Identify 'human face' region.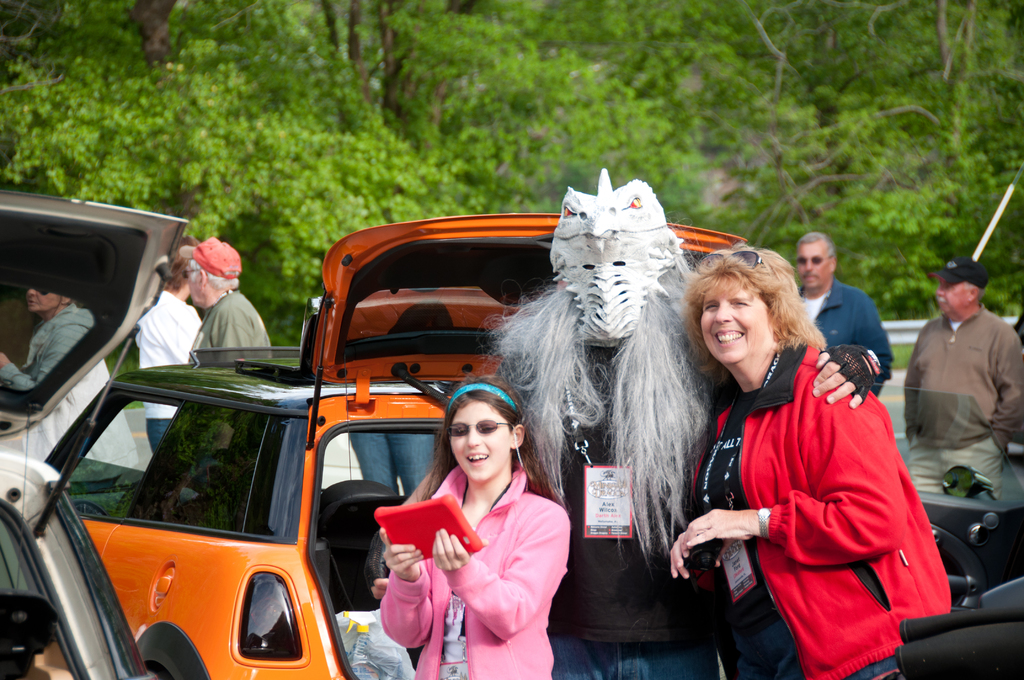
Region: (448, 398, 508, 478).
